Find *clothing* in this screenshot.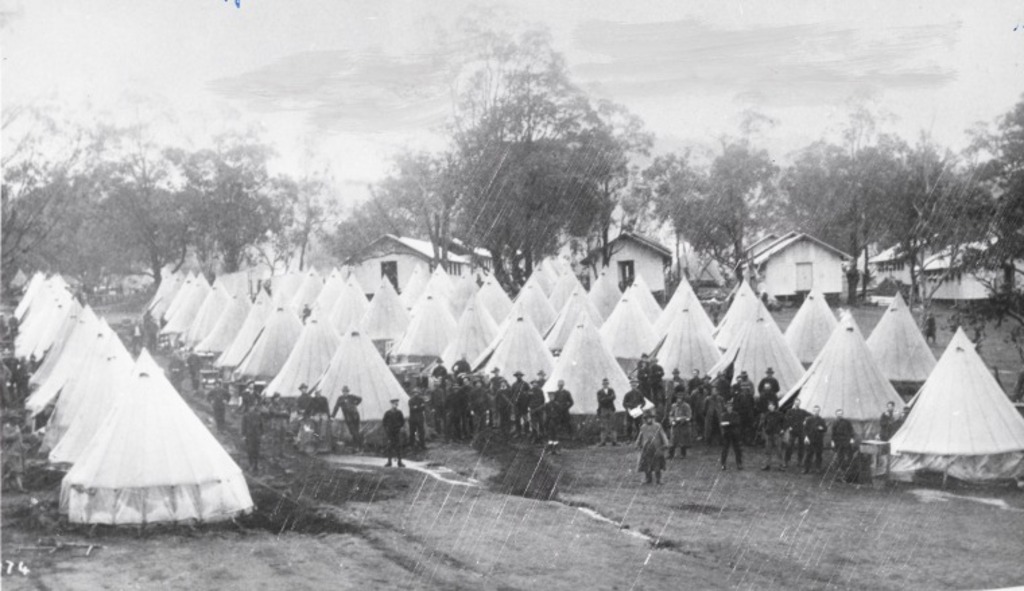
The bounding box for *clothing* is detection(598, 386, 625, 447).
